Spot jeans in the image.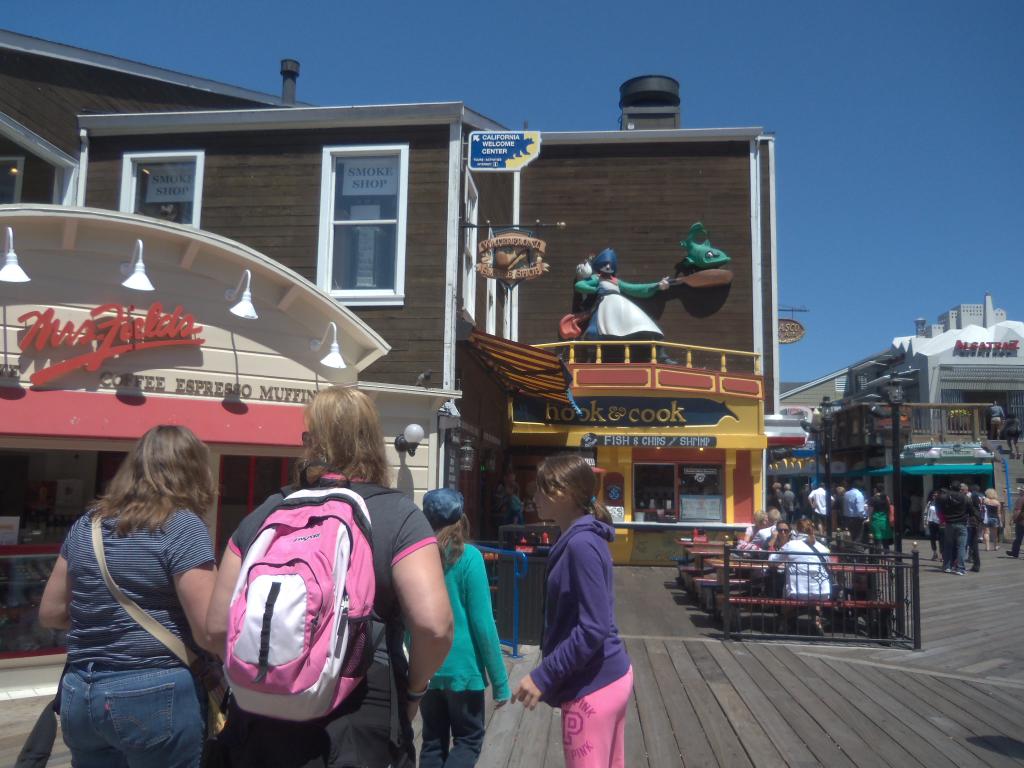
jeans found at 419:694:477:767.
